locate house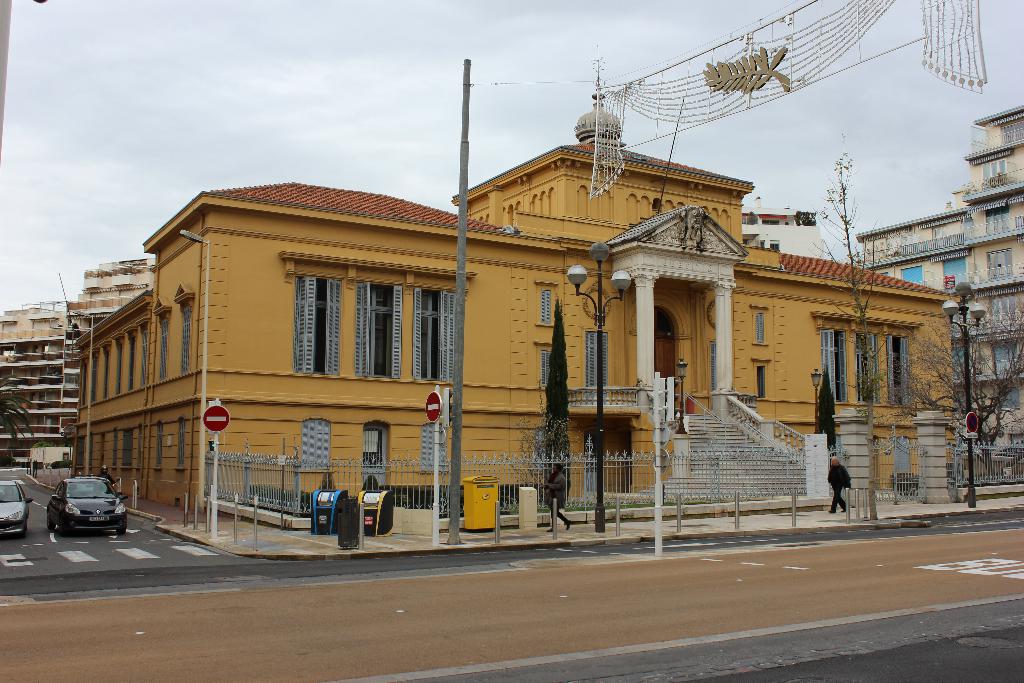
[left=0, top=256, right=172, bottom=493]
